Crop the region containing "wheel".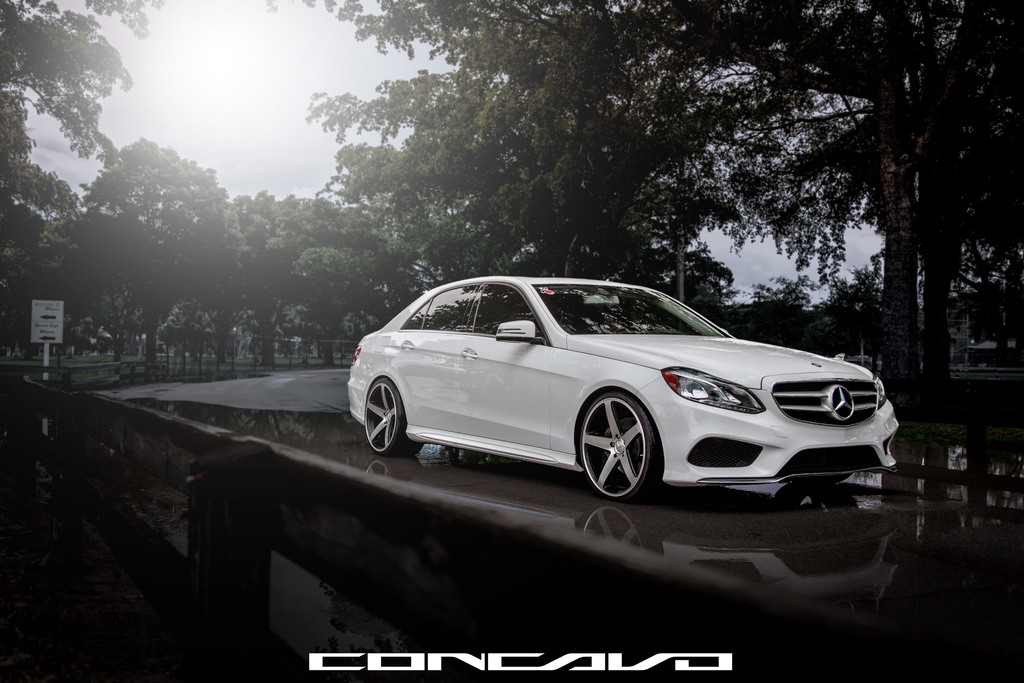
Crop region: rect(576, 420, 661, 498).
